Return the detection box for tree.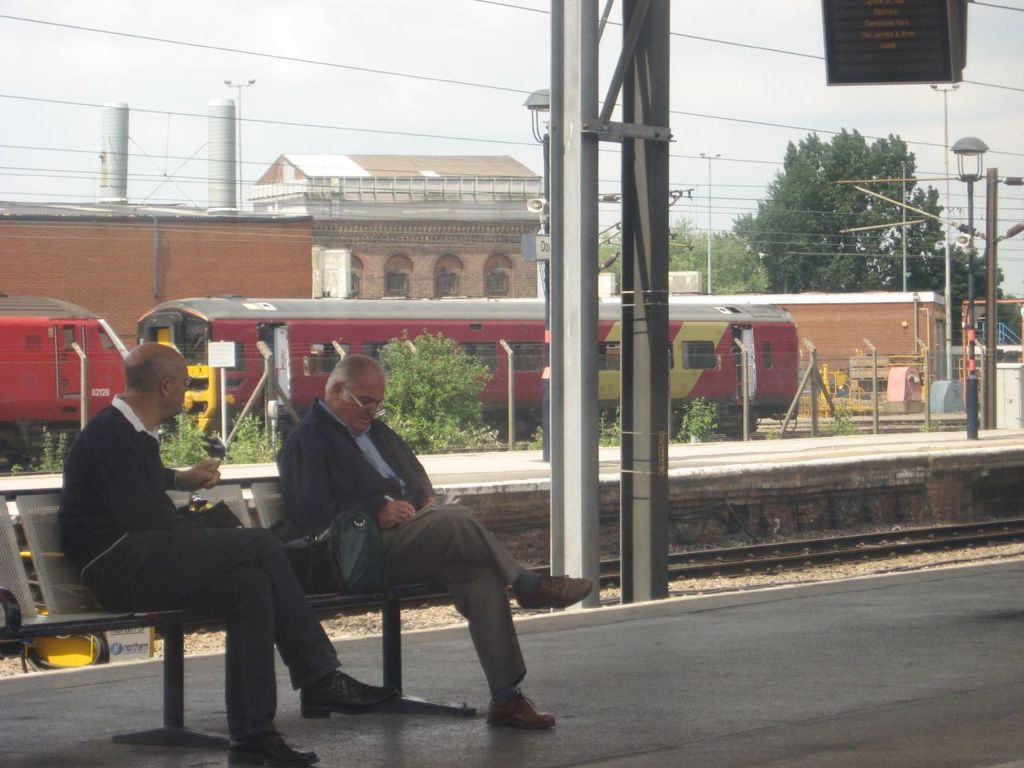
<region>594, 228, 784, 318</region>.
